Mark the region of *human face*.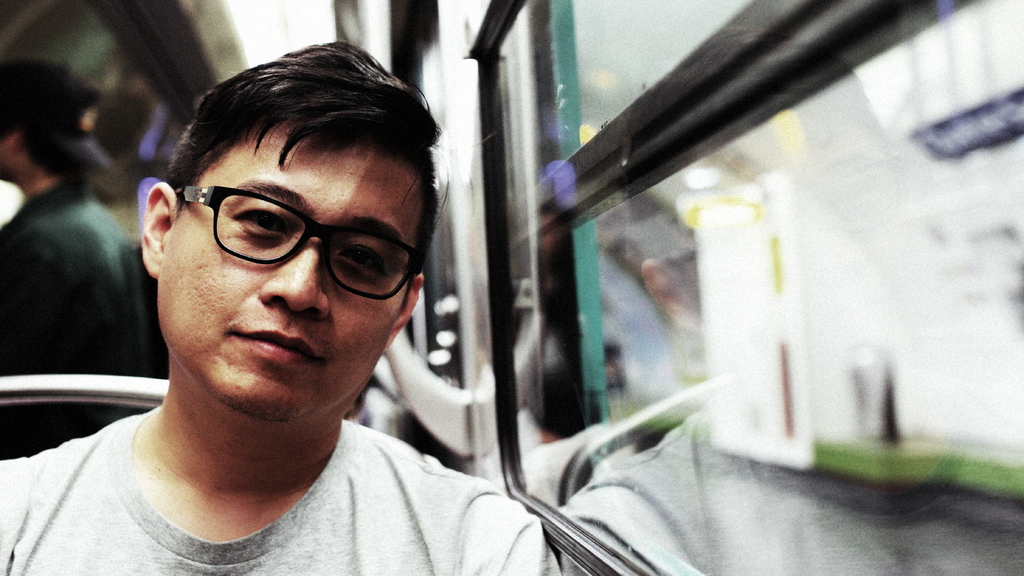
Region: (175, 115, 423, 419).
